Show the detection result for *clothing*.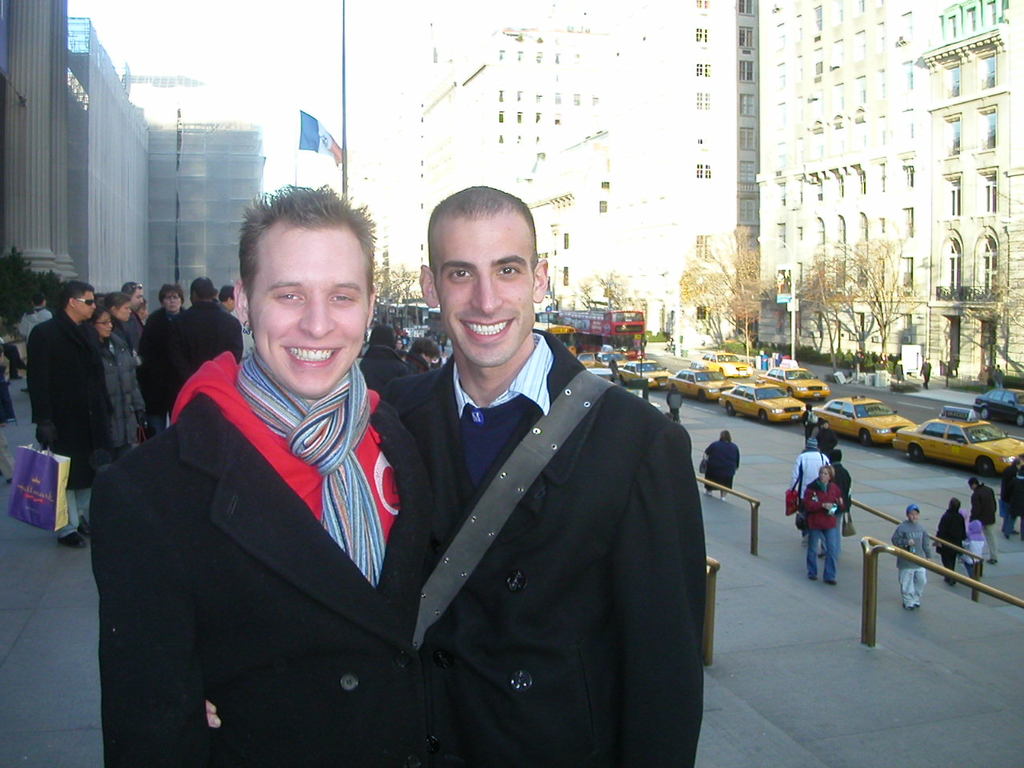
bbox(788, 454, 832, 530).
